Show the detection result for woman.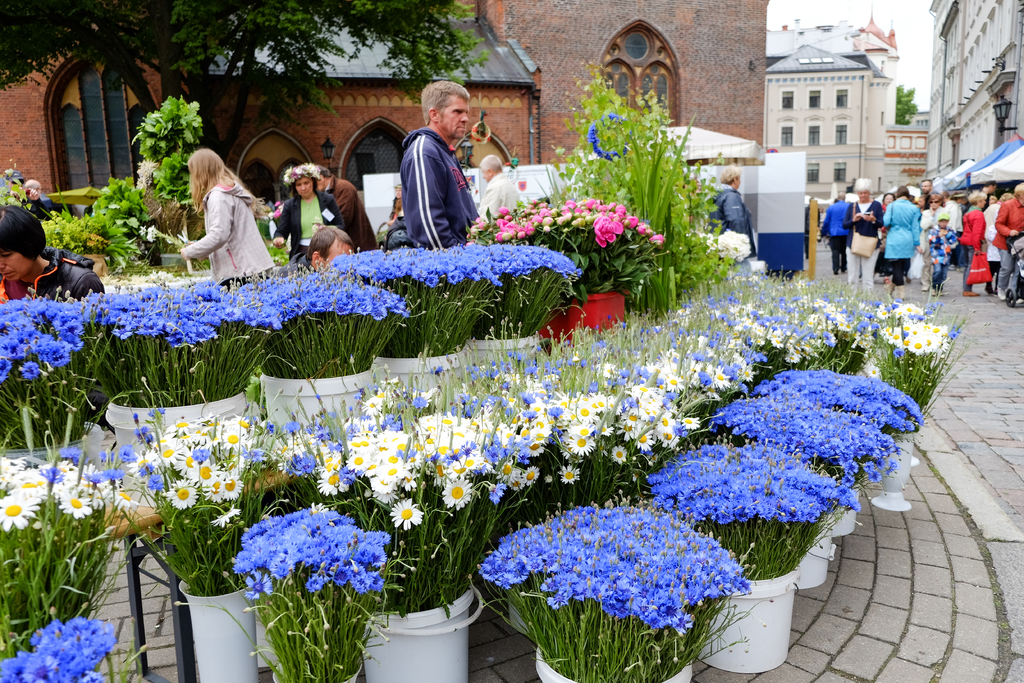
detection(982, 191, 1018, 297).
